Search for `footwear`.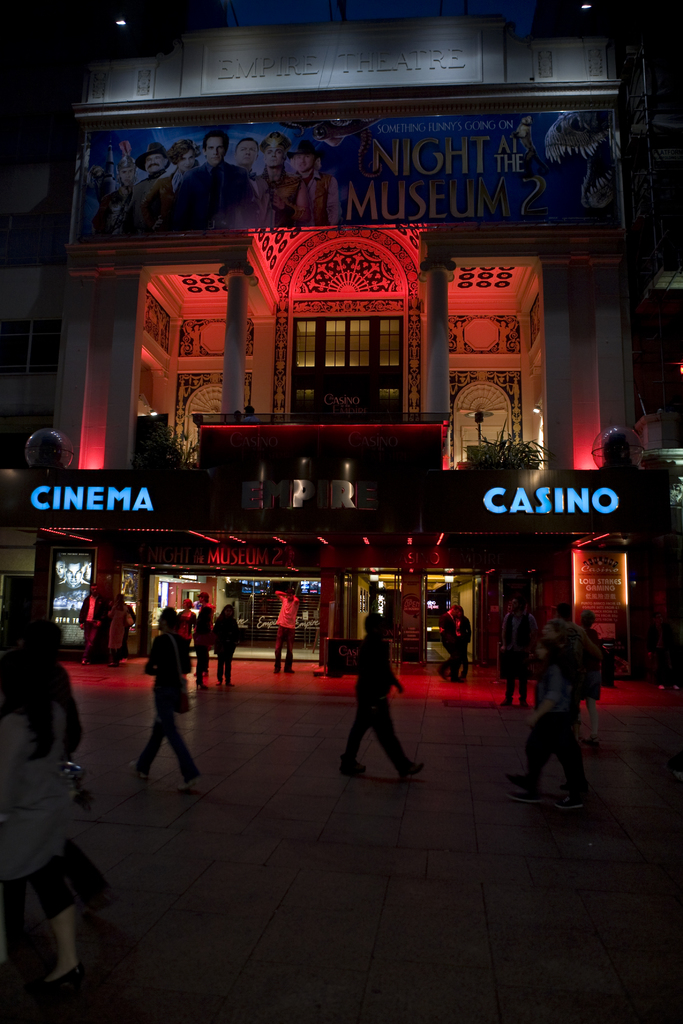
Found at rect(135, 767, 151, 780).
